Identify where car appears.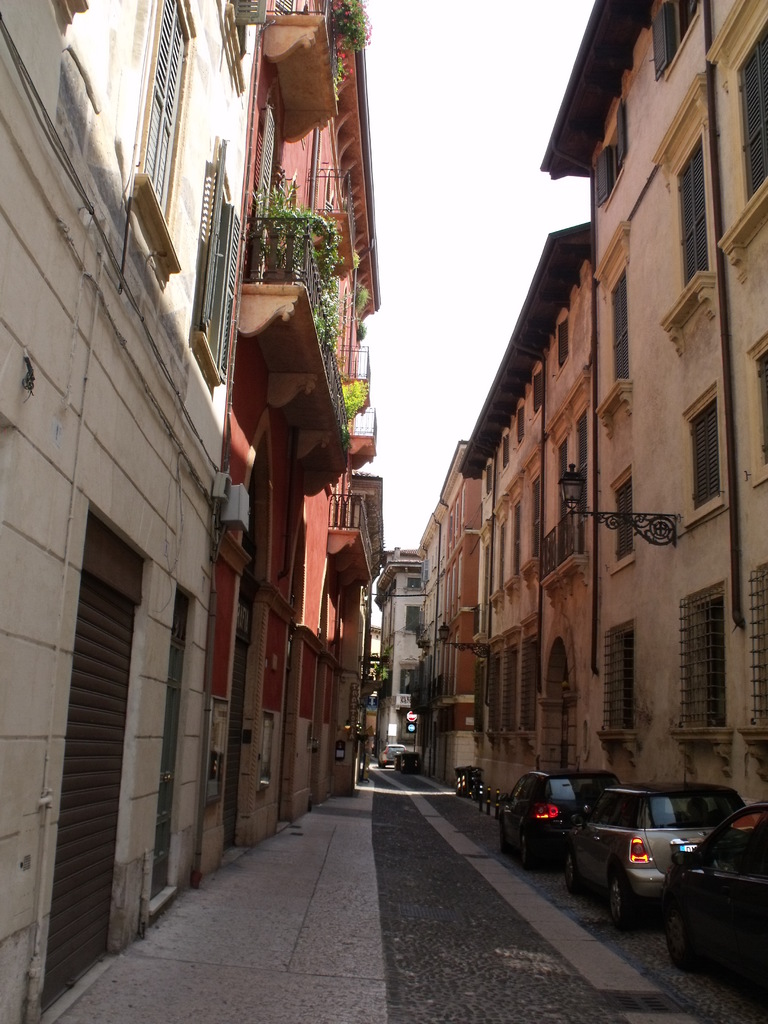
Appears at (380,742,408,769).
